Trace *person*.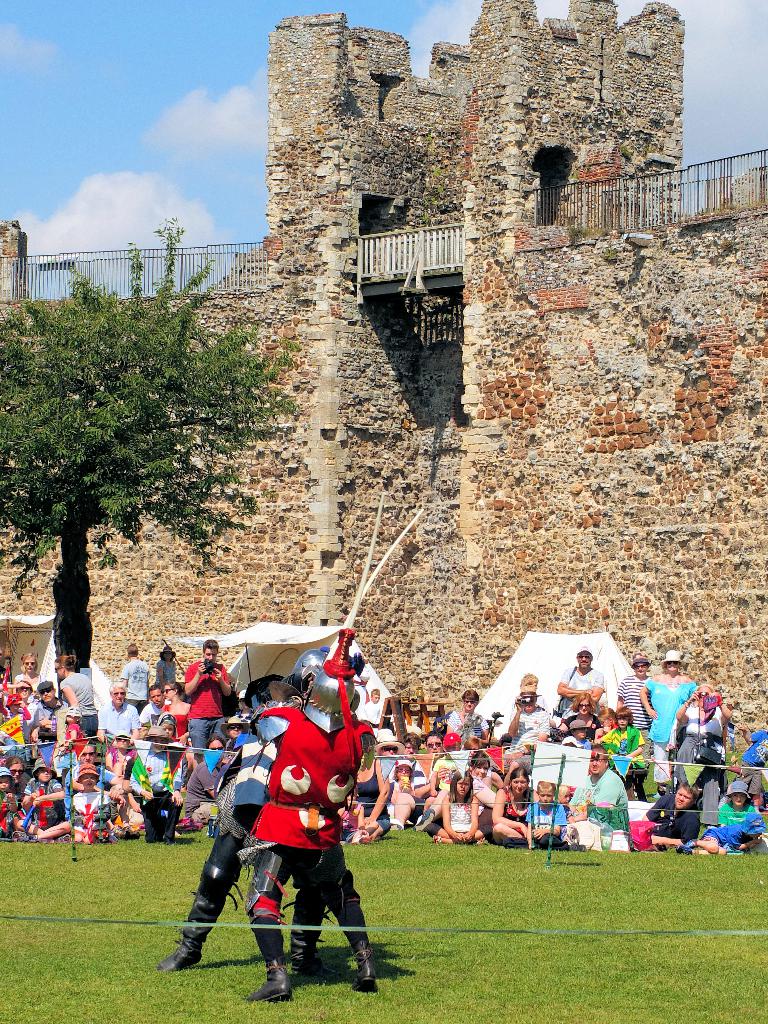
Traced to [138,682,163,734].
